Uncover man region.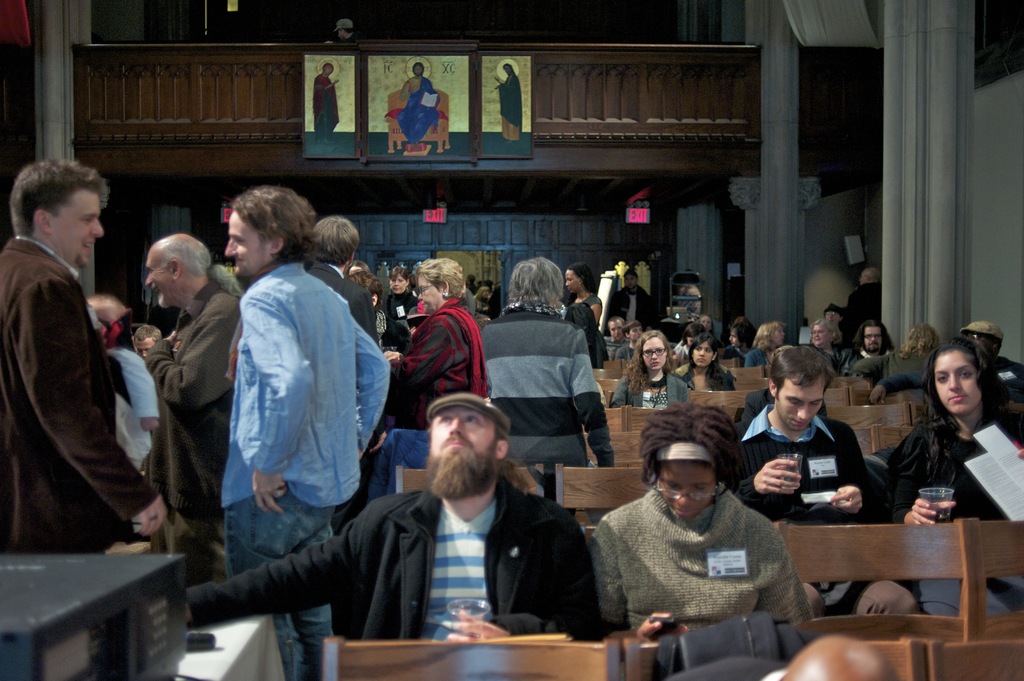
Uncovered: 601/316/628/364.
